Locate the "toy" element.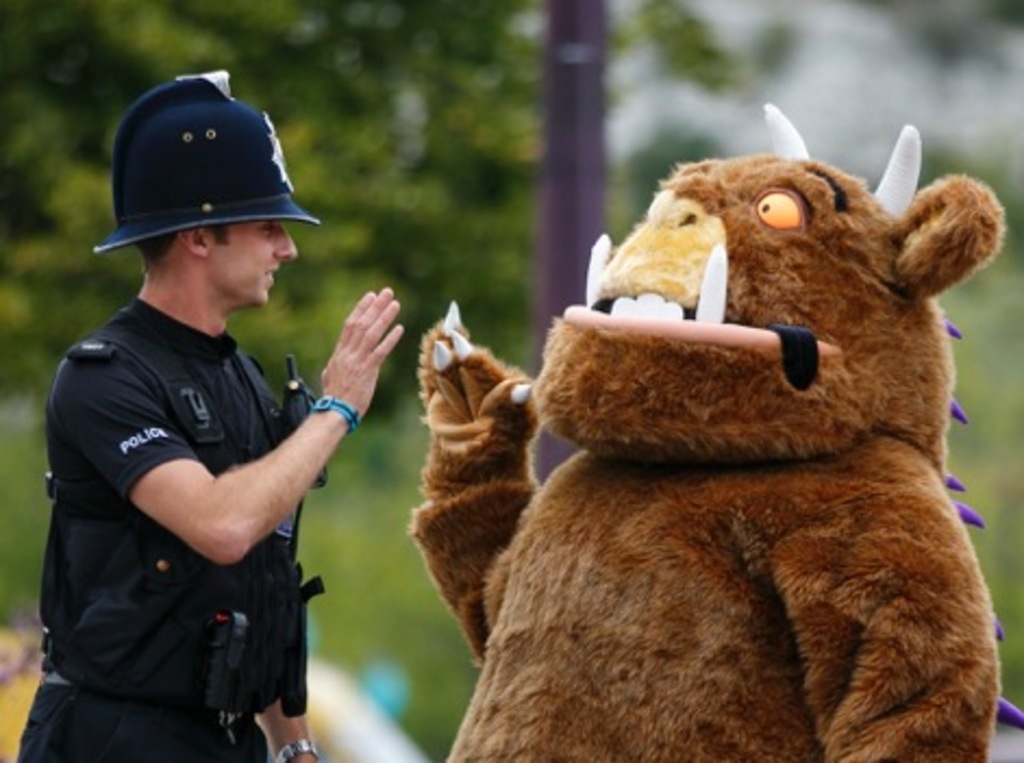
Element bbox: bbox=(394, 135, 1023, 746).
